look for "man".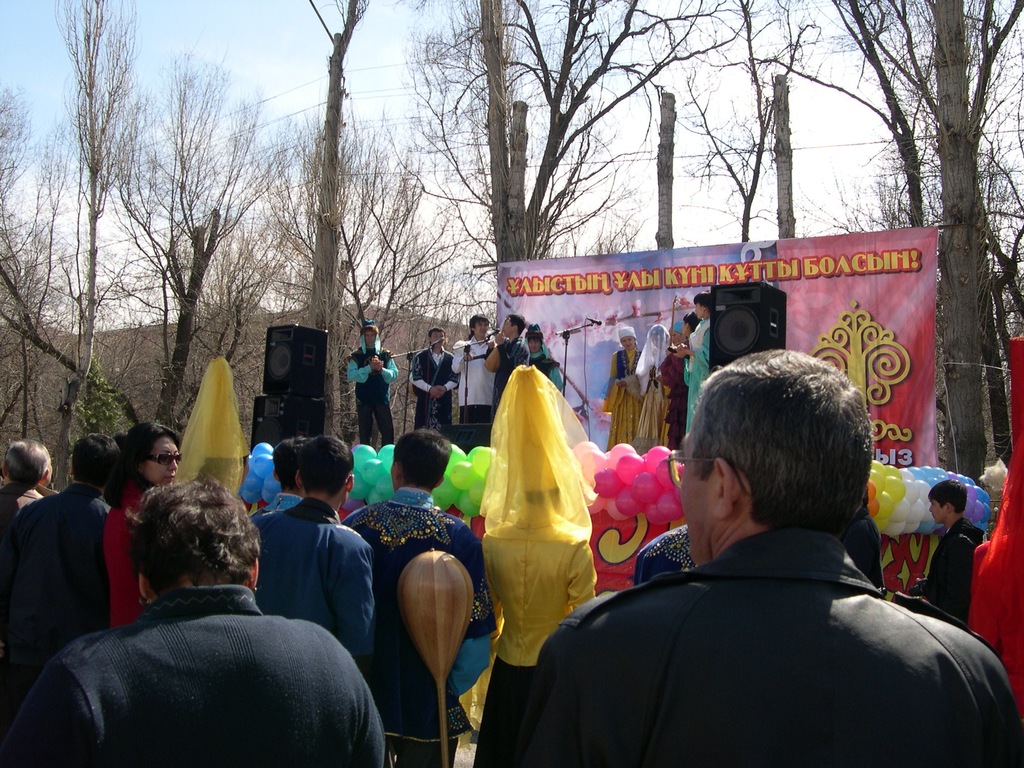
Found: detection(520, 319, 564, 396).
